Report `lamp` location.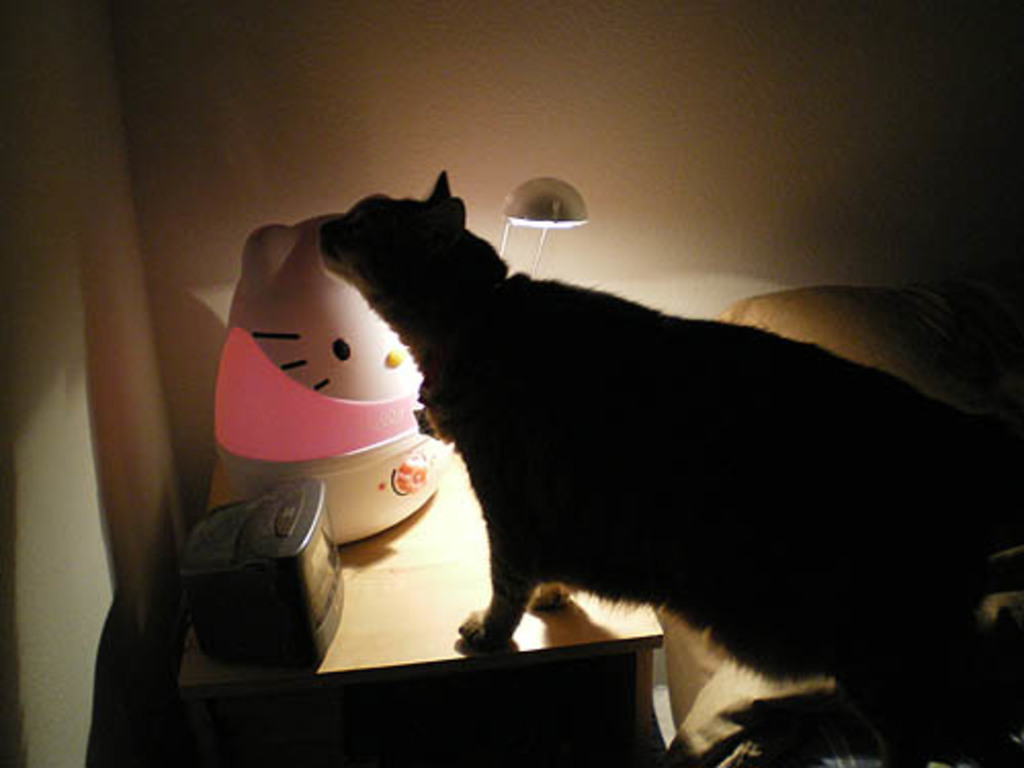
Report: bbox=(485, 180, 596, 274).
